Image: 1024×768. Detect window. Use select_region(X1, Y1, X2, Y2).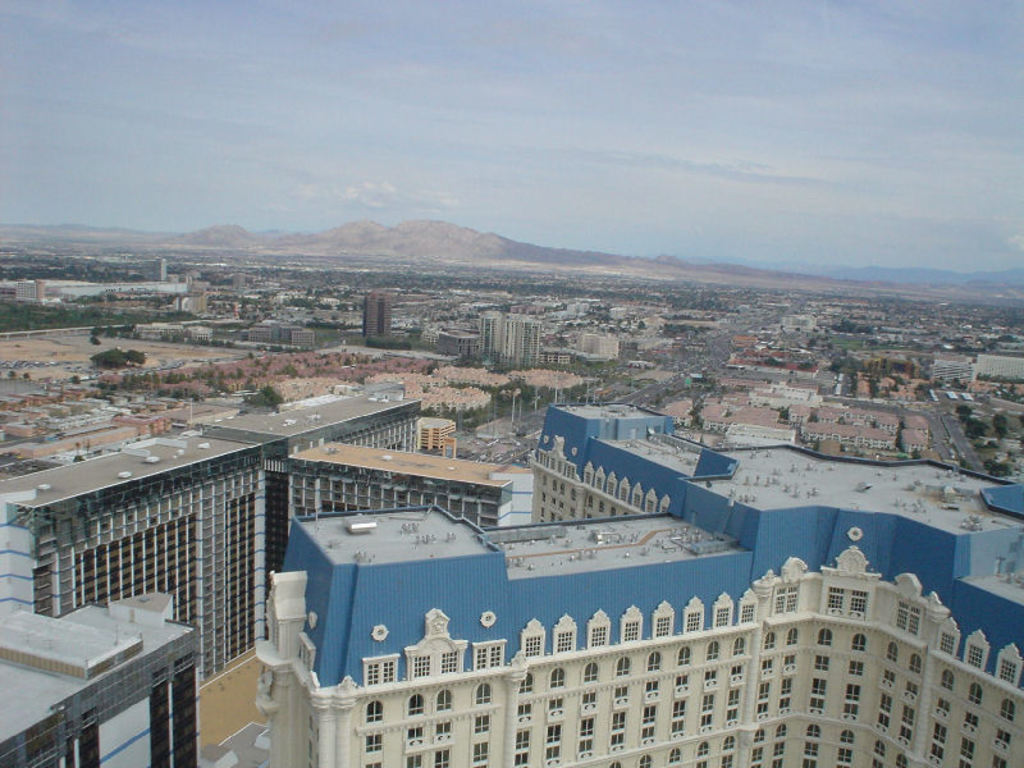
select_region(910, 653, 922, 673).
